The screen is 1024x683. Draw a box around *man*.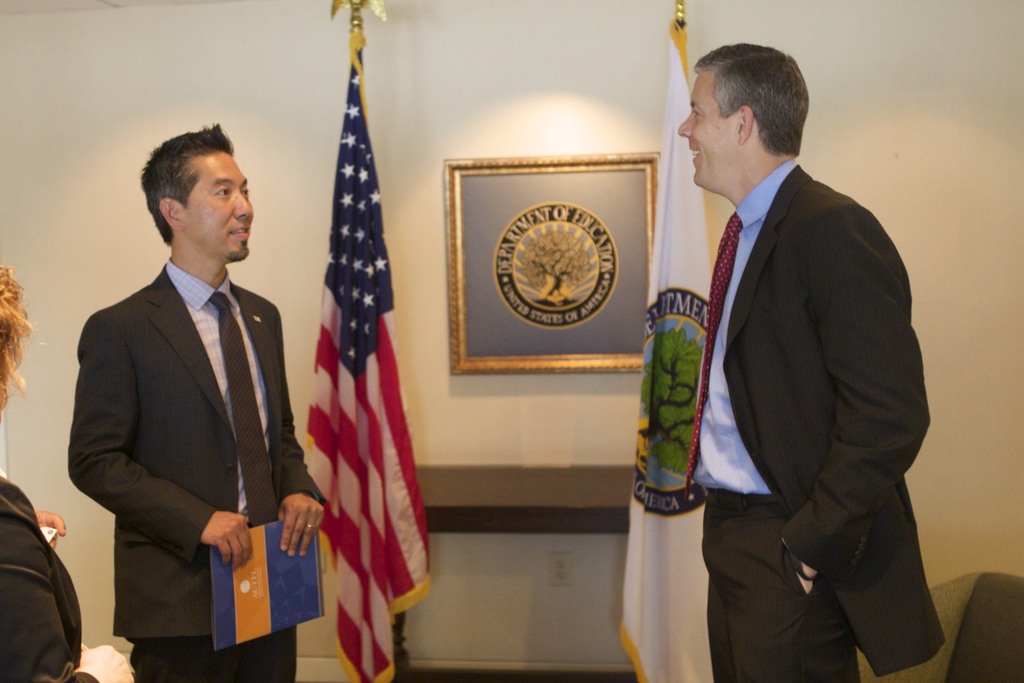
683 41 947 682.
